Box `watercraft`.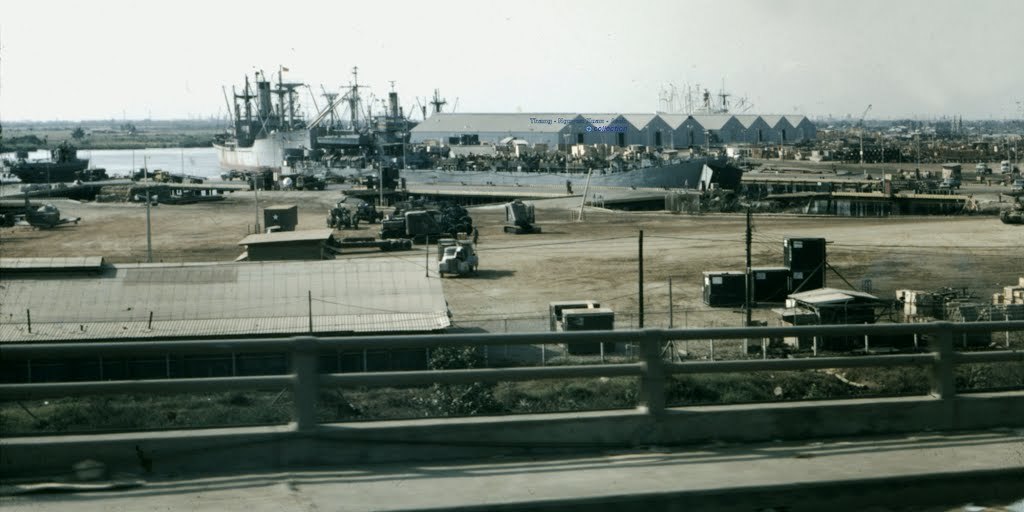
bbox=[213, 61, 710, 154].
